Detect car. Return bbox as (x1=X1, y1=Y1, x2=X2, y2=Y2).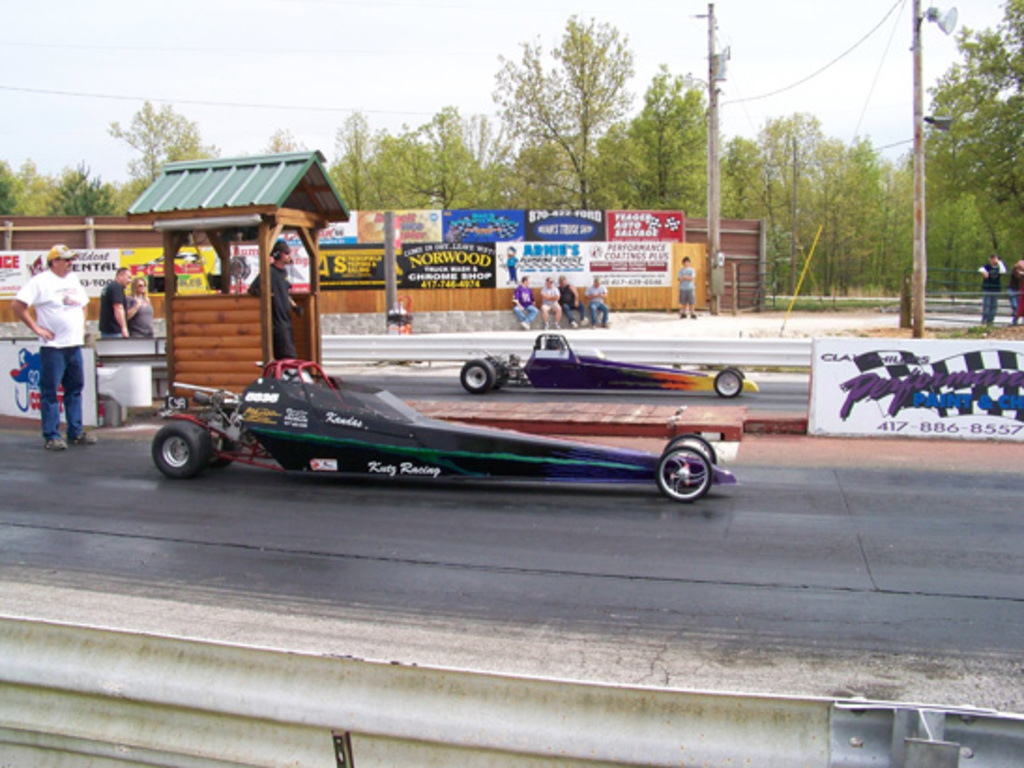
(x1=453, y1=322, x2=758, y2=399).
